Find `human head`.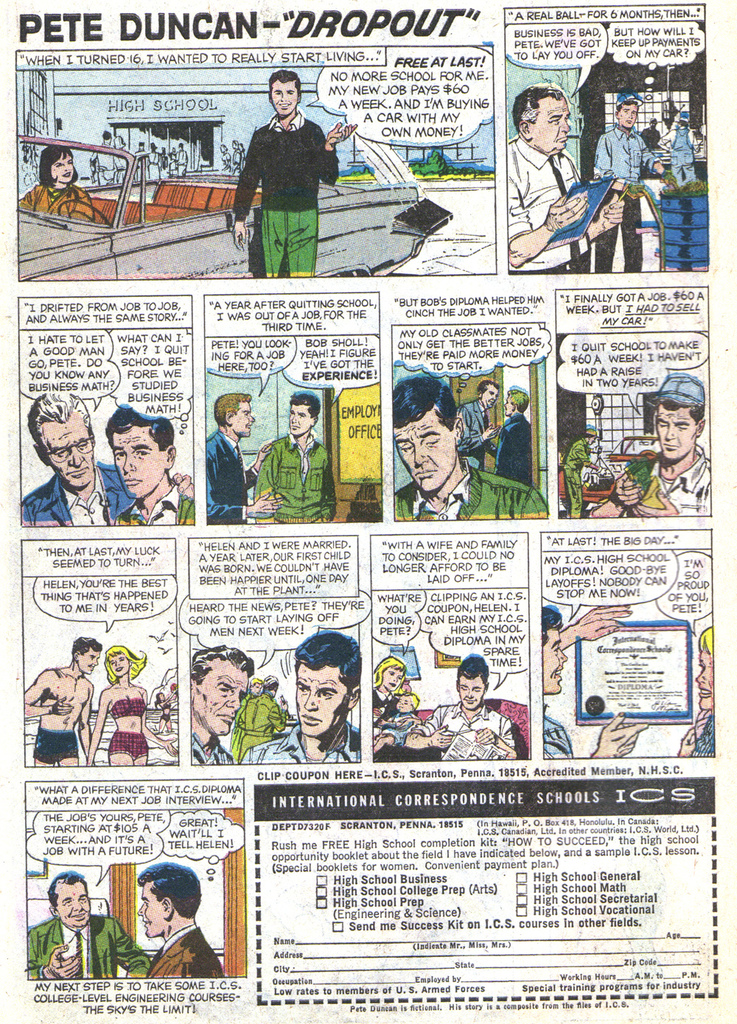
262:672:284:691.
